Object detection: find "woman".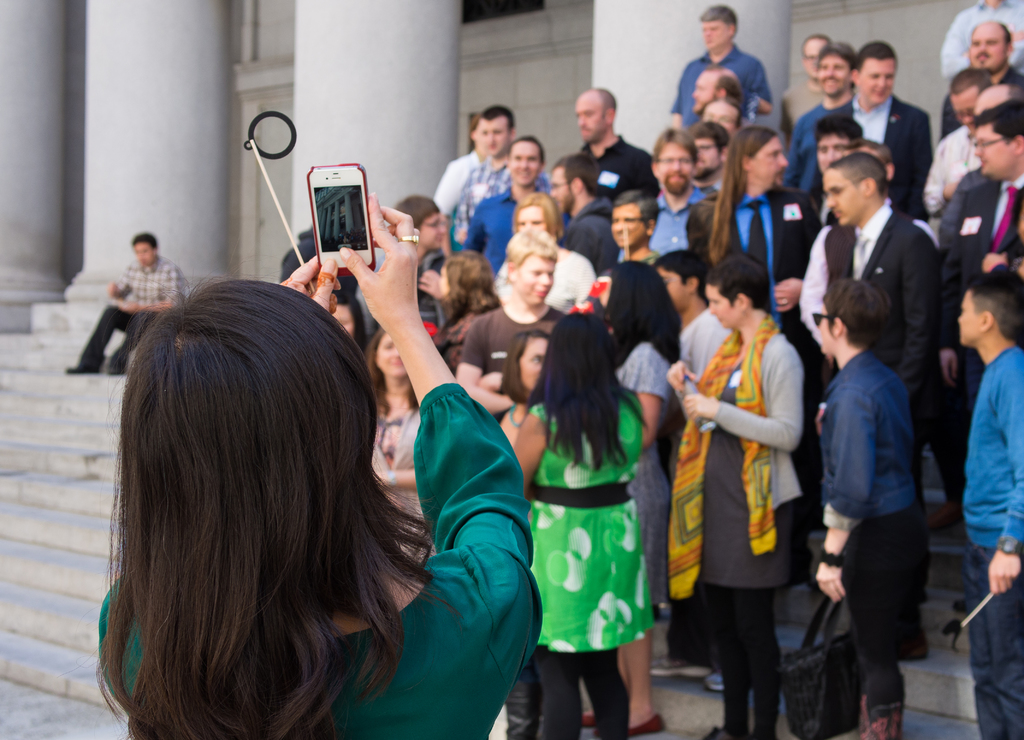
locate(663, 246, 807, 739).
